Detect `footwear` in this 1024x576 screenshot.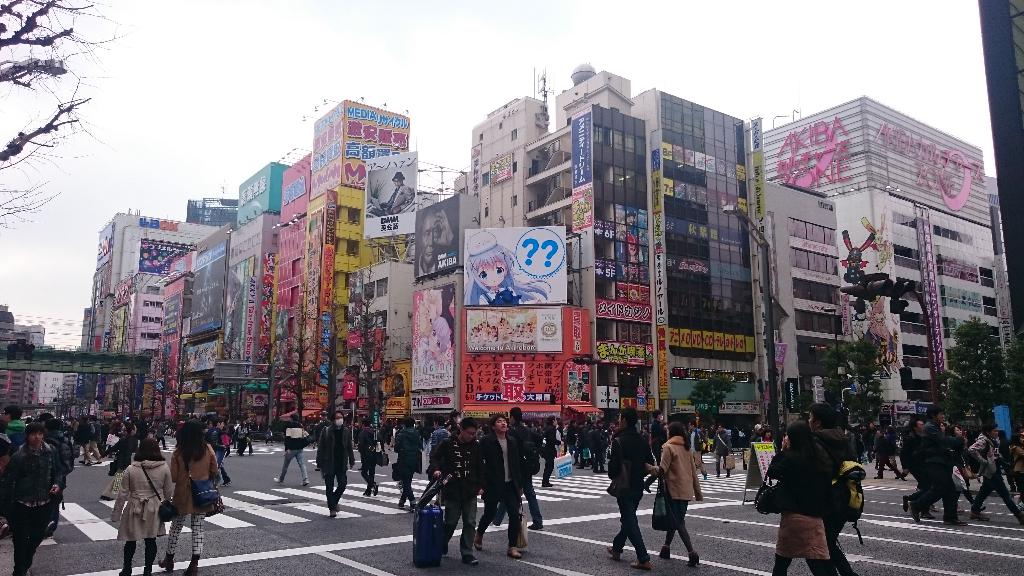
Detection: {"left": 717, "top": 474, "right": 718, "bottom": 479}.
